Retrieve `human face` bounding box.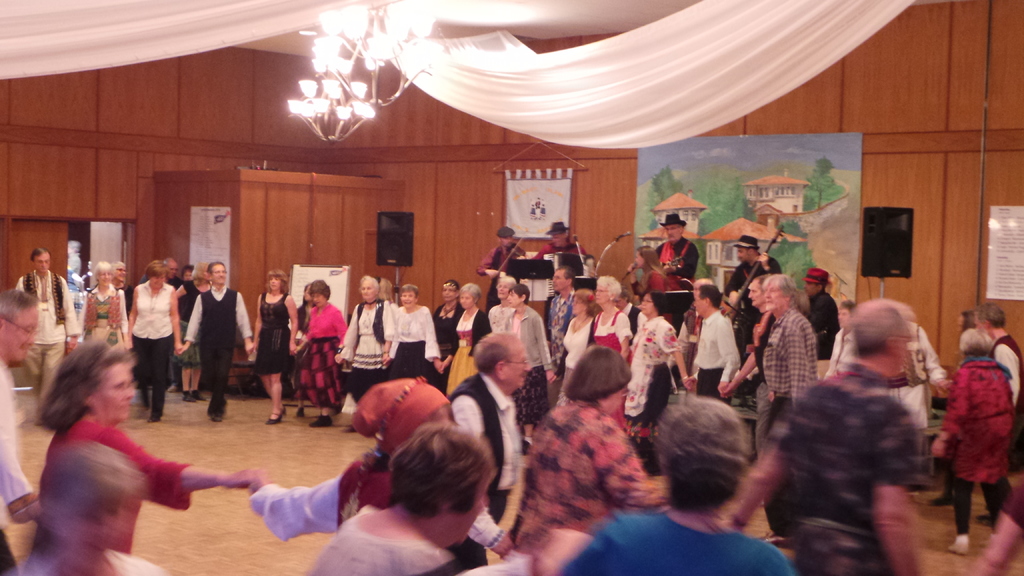
Bounding box: 98:362:138:424.
